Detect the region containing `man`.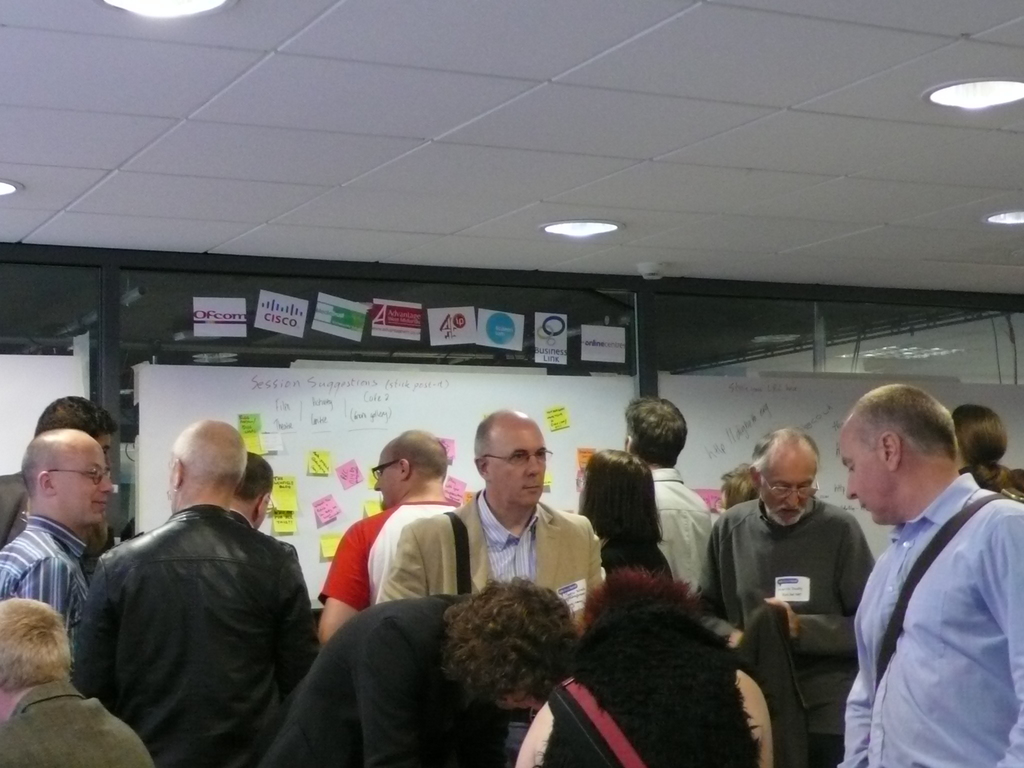
<region>0, 426, 115, 637</region>.
